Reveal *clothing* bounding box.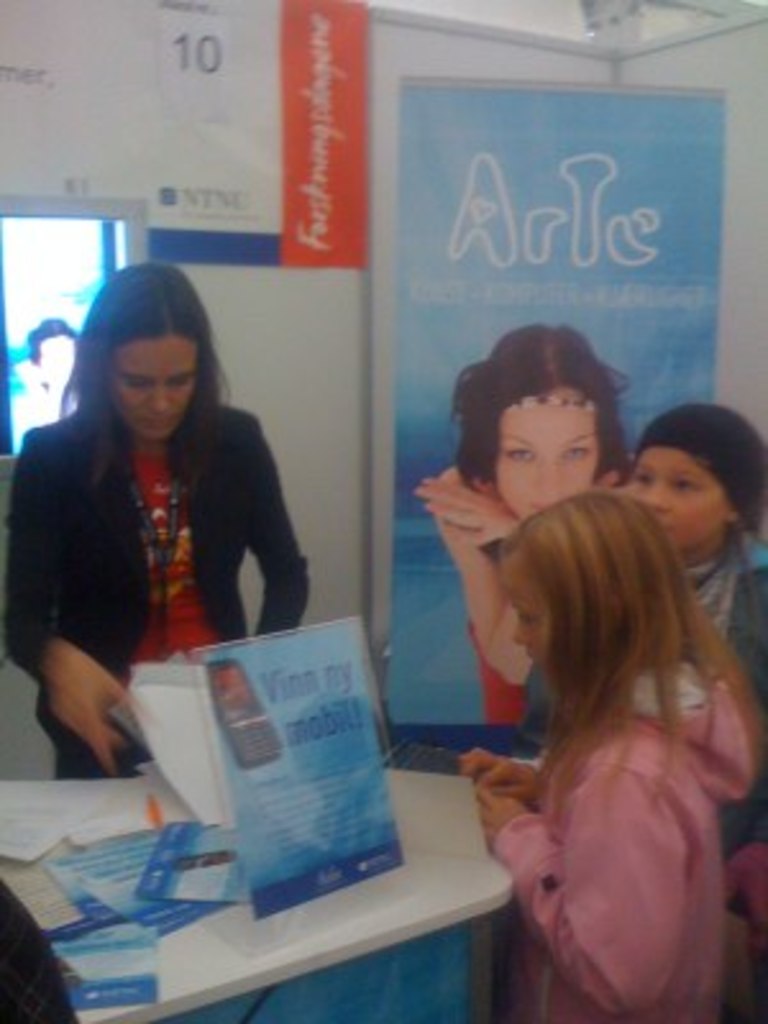
Revealed: locate(8, 417, 346, 783).
